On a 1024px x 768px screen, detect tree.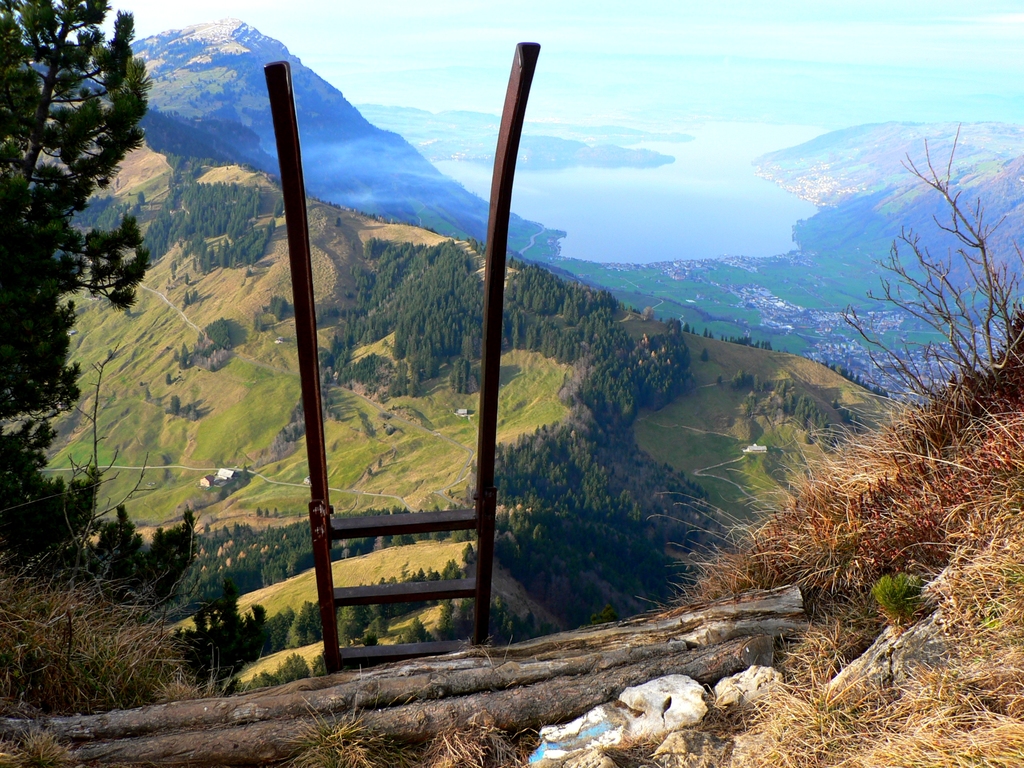
<box>12,17,185,572</box>.
